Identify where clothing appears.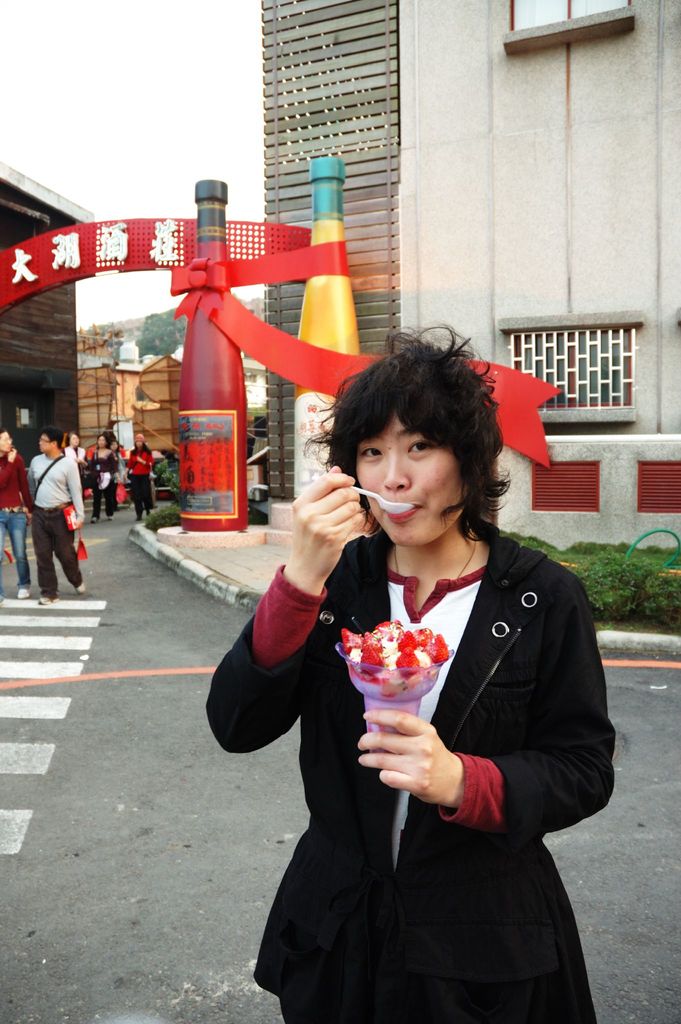
Appears at <box>0,450,35,583</box>.
